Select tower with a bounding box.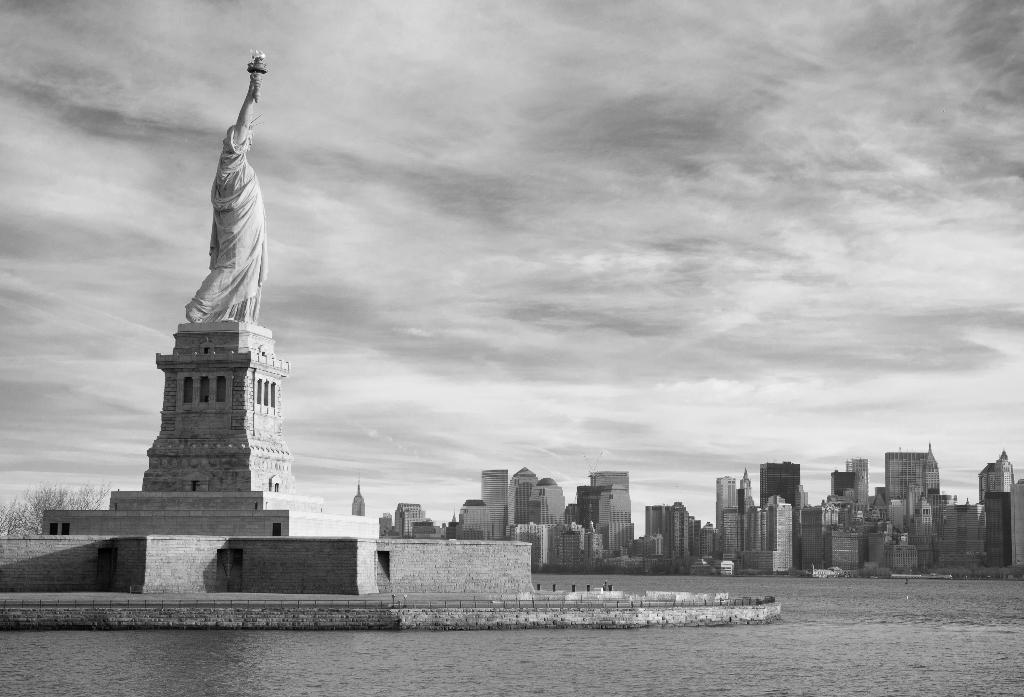
x1=481 y1=474 x2=508 y2=545.
